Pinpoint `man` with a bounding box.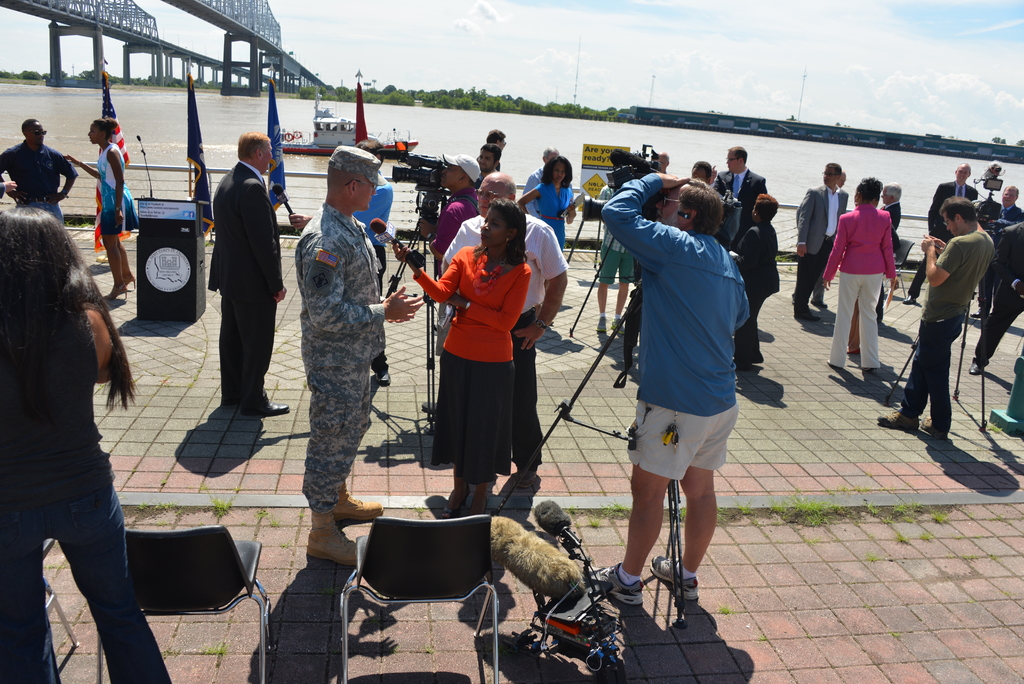
l=973, t=184, r=1023, b=314.
